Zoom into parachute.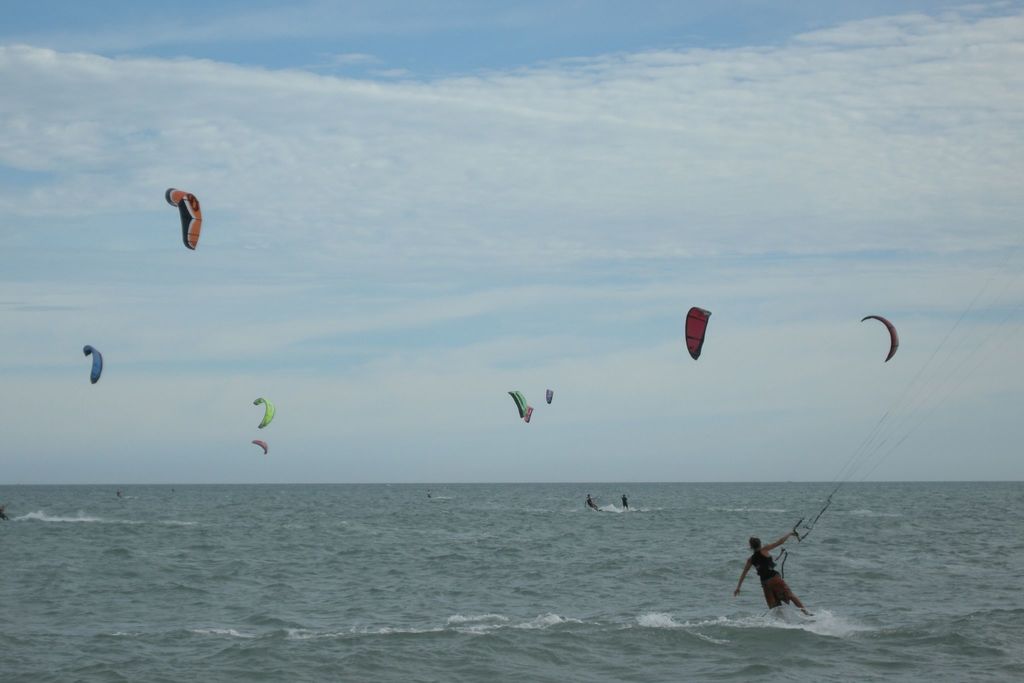
Zoom target: left=540, top=385, right=557, bottom=403.
